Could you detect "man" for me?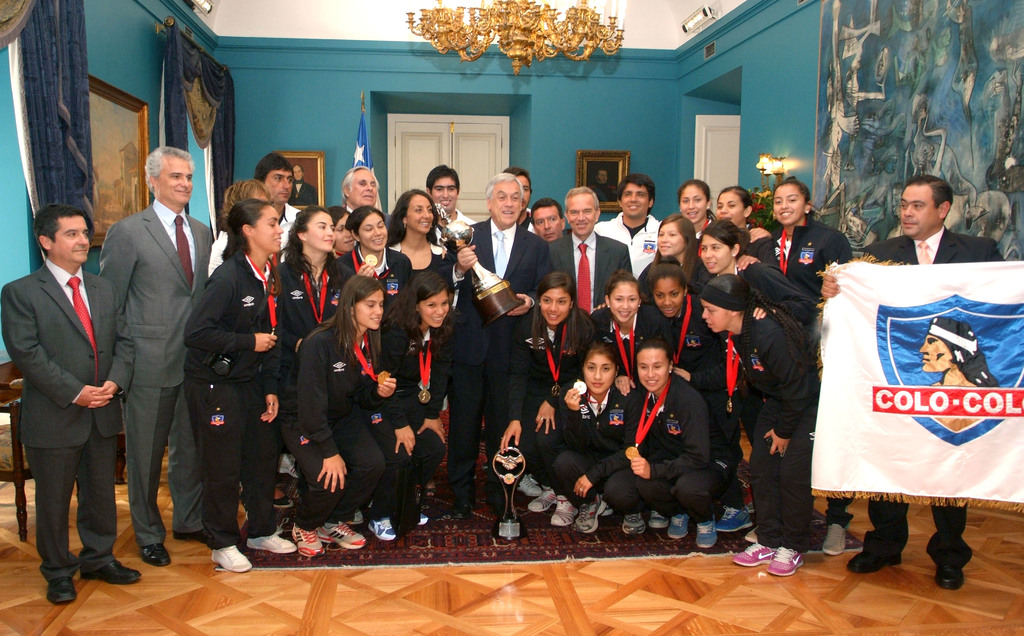
Detection result: 591, 165, 619, 202.
